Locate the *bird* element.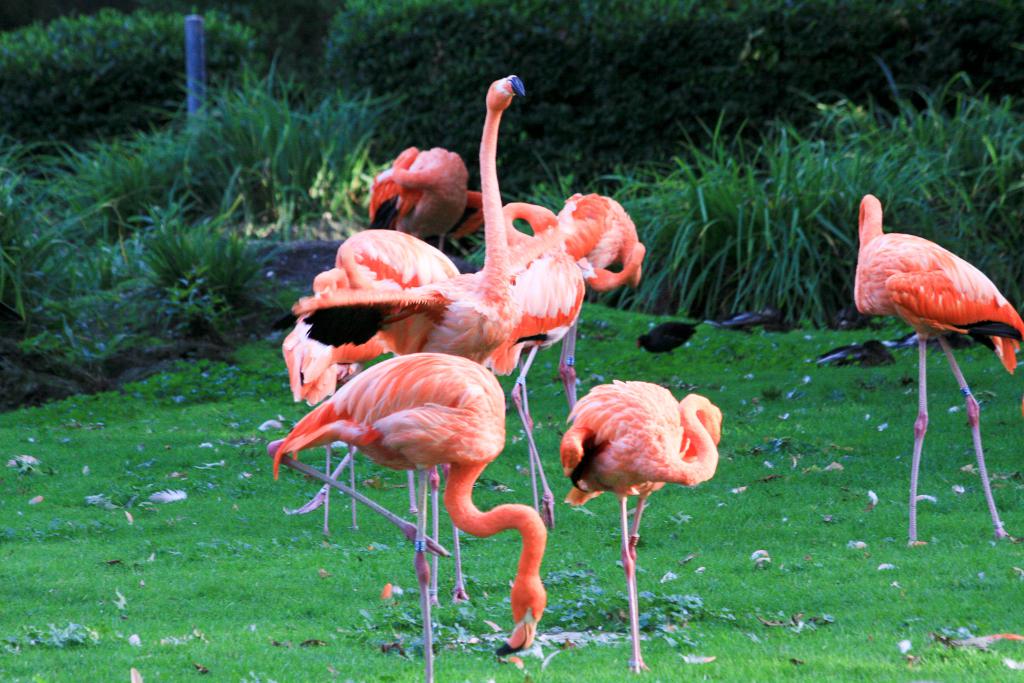
Element bbox: <box>282,309,386,529</box>.
